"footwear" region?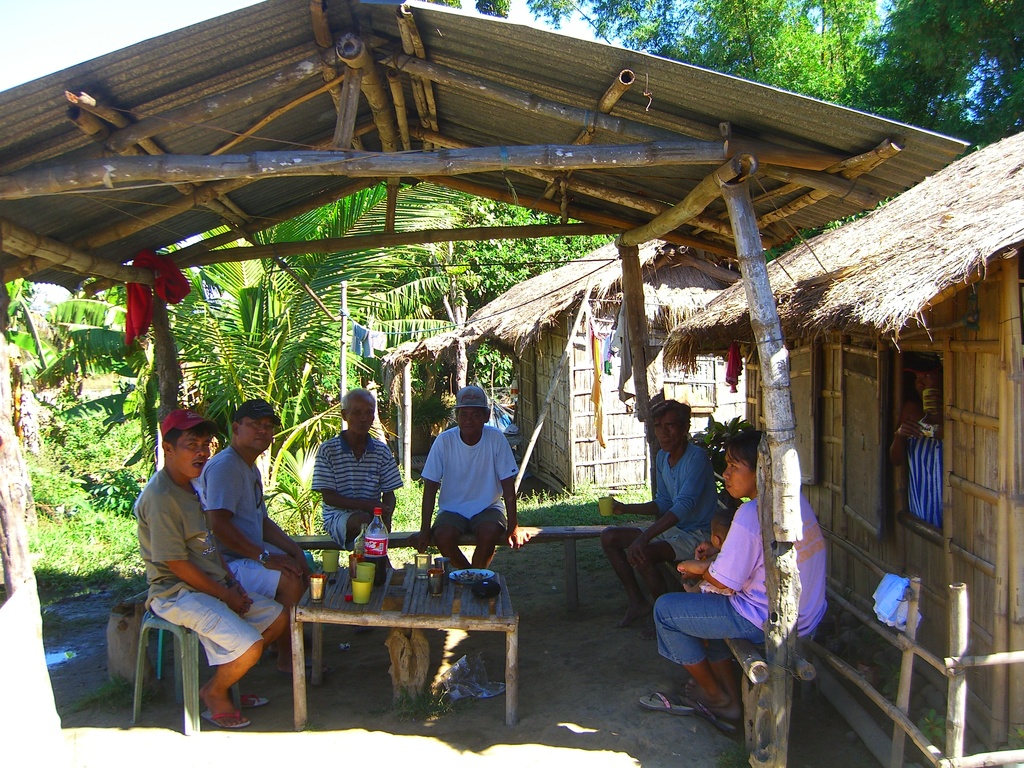
detection(231, 689, 266, 707)
